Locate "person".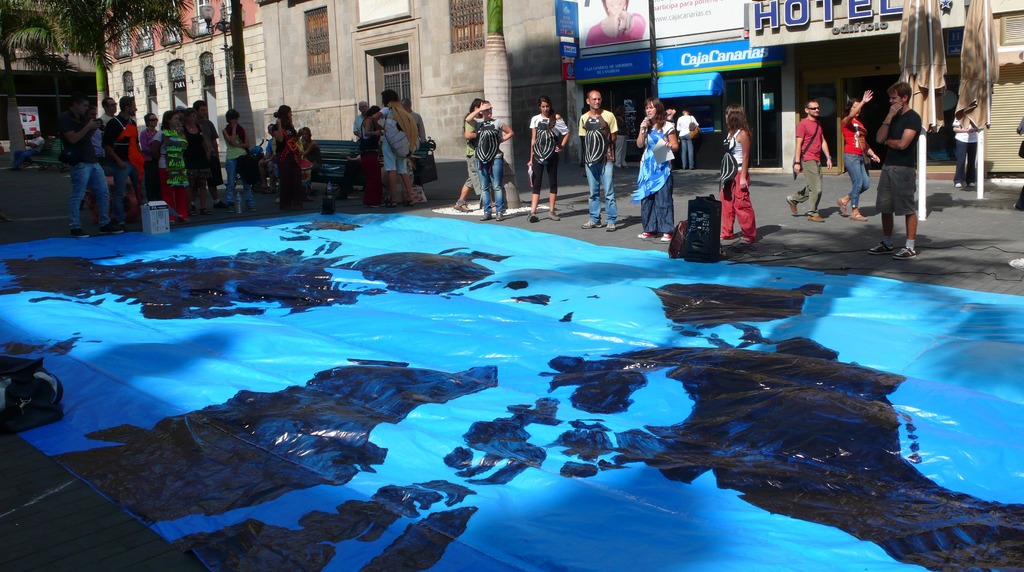
Bounding box: bbox=(781, 93, 833, 224).
